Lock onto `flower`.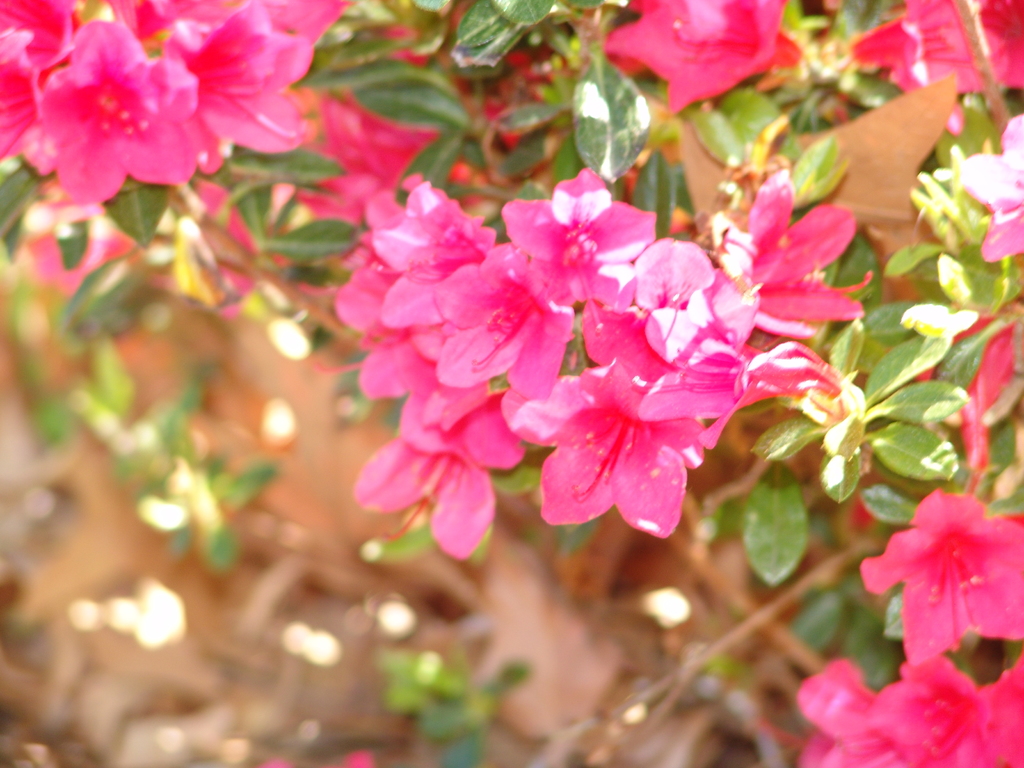
Locked: locate(603, 0, 816, 115).
